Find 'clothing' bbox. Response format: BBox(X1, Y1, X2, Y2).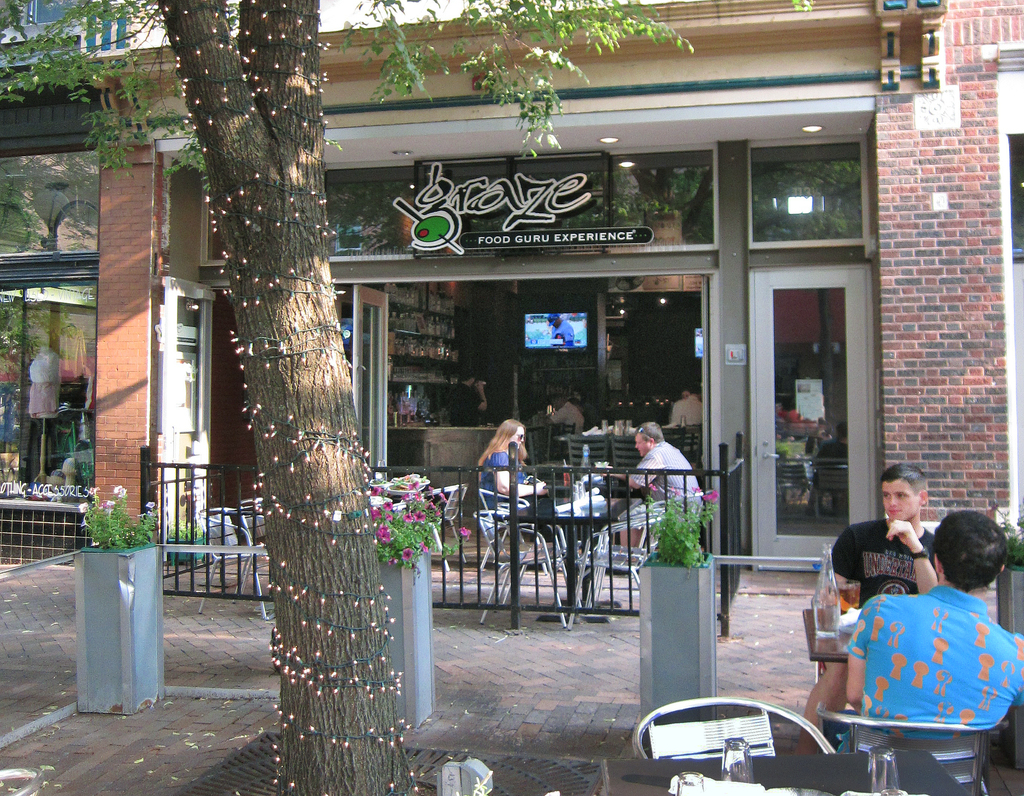
BBox(846, 578, 1019, 763).
